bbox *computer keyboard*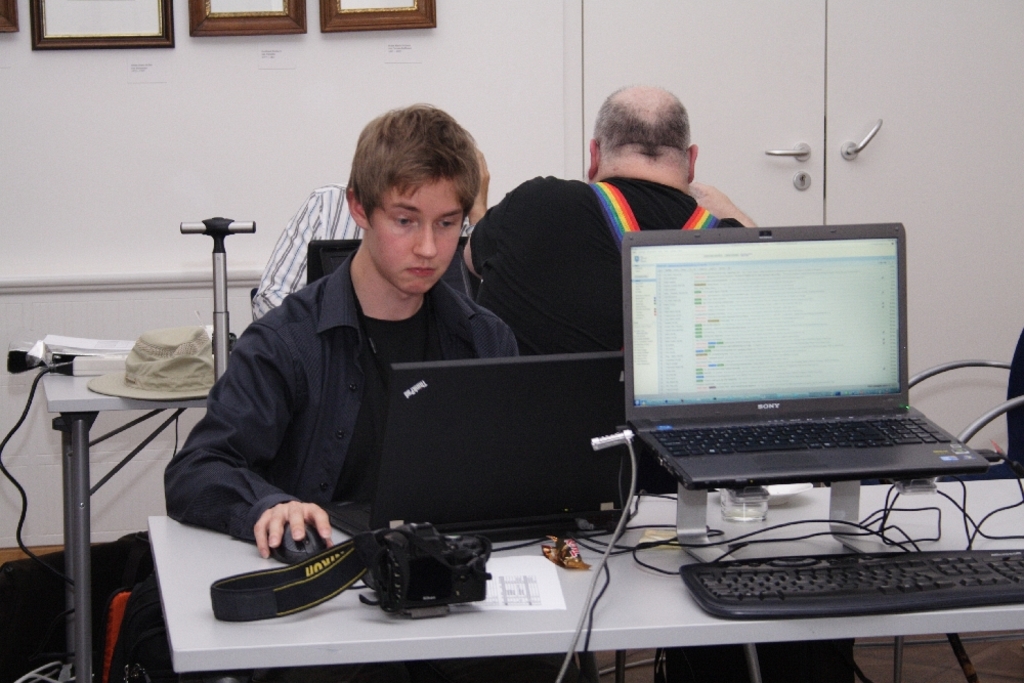
{"left": 644, "top": 416, "right": 953, "bottom": 460}
